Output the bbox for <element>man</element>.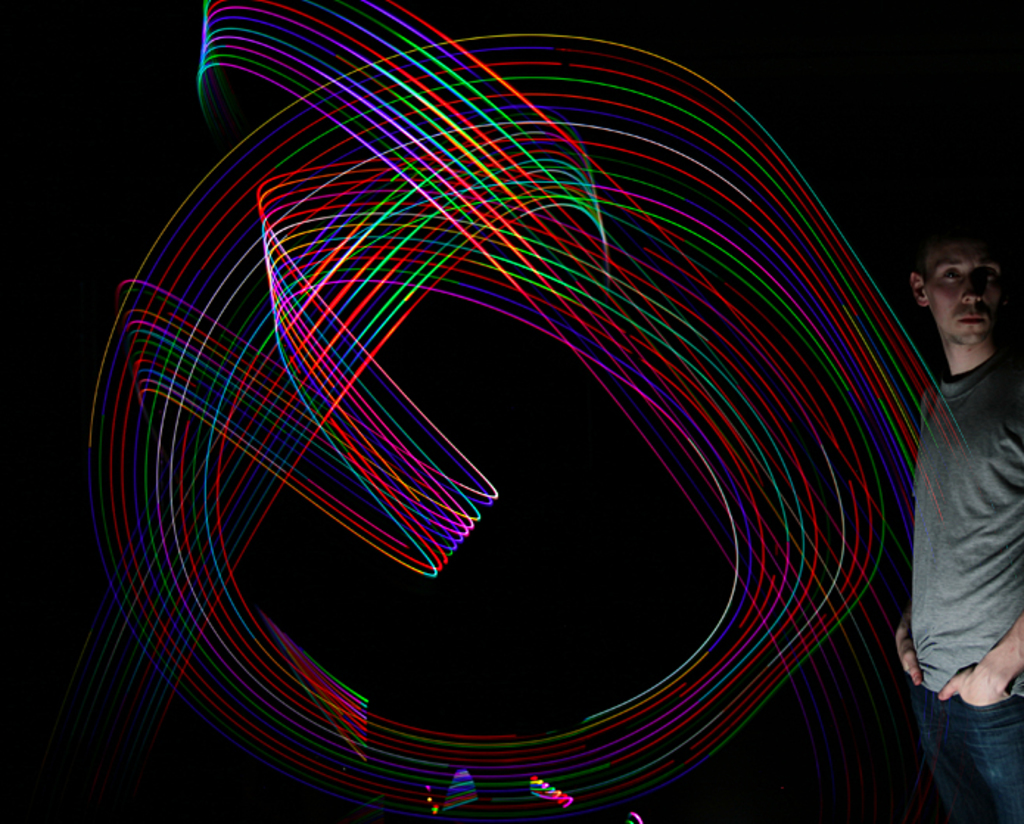
detection(891, 228, 1023, 823).
